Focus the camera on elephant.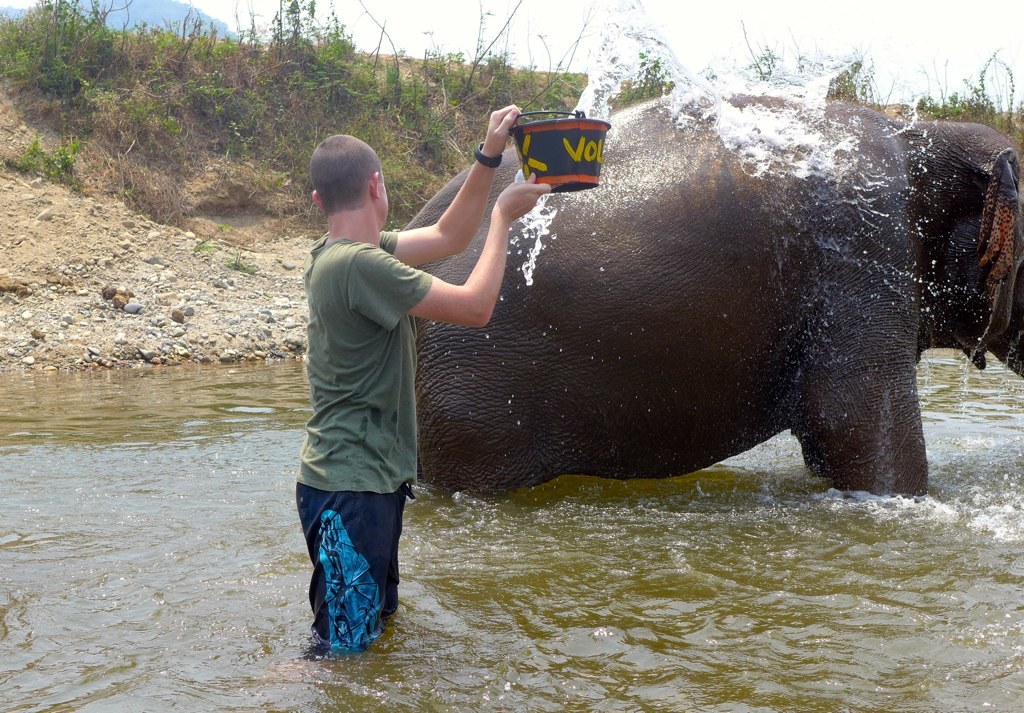
Focus region: region(408, 90, 1007, 544).
